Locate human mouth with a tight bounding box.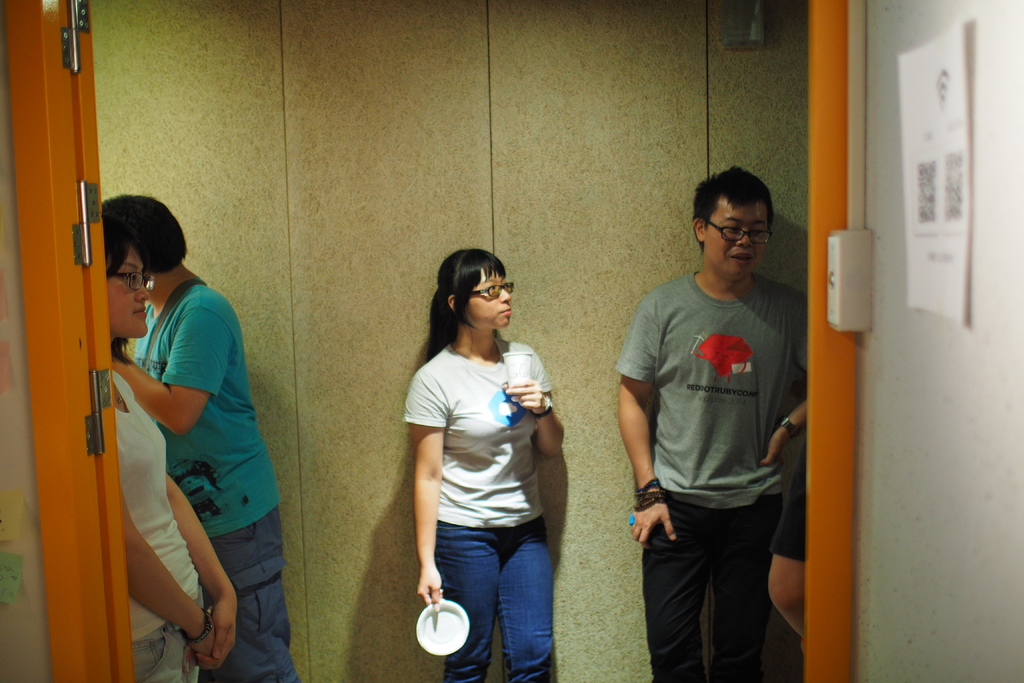
x1=133, y1=306, x2=147, y2=318.
